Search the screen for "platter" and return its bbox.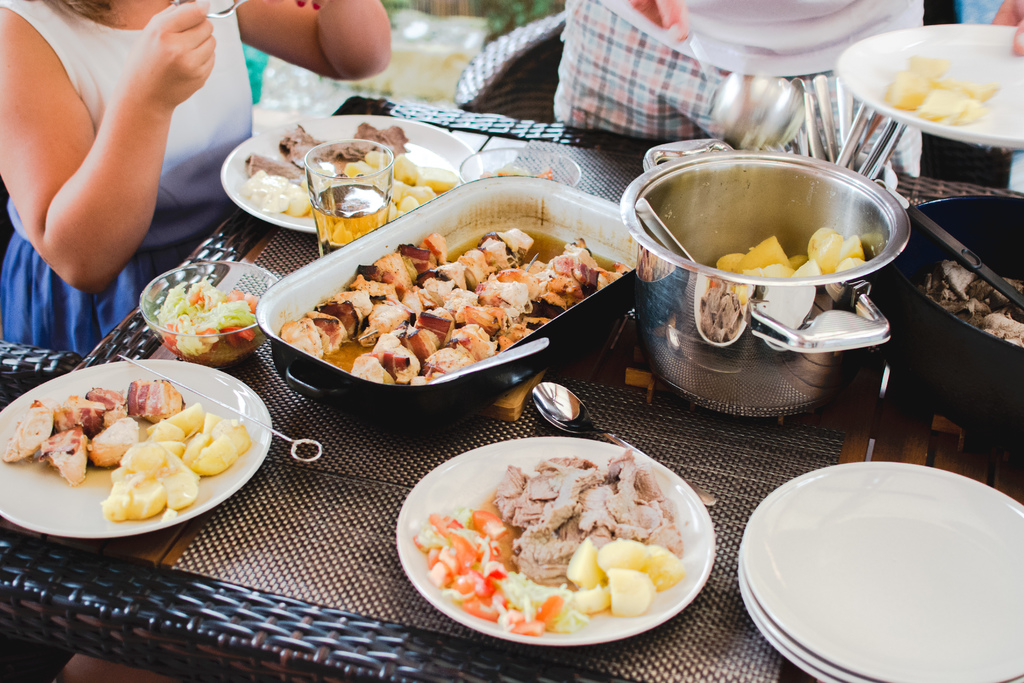
Found: {"x1": 834, "y1": 24, "x2": 1023, "y2": 149}.
